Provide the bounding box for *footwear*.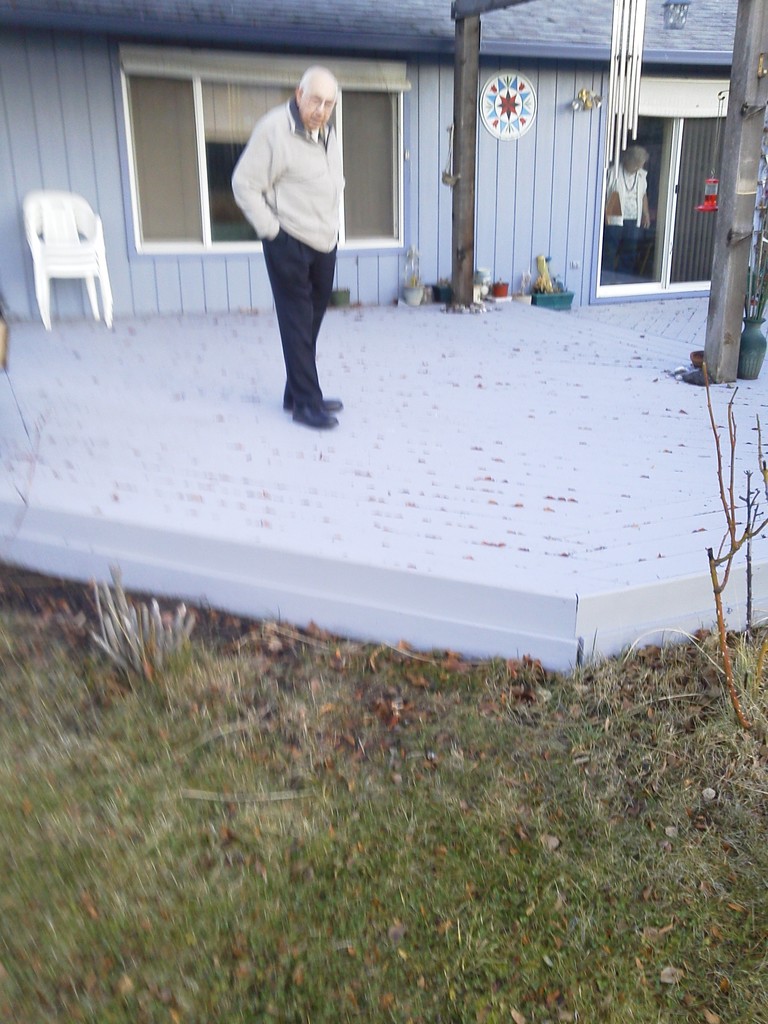
detection(289, 407, 339, 430).
